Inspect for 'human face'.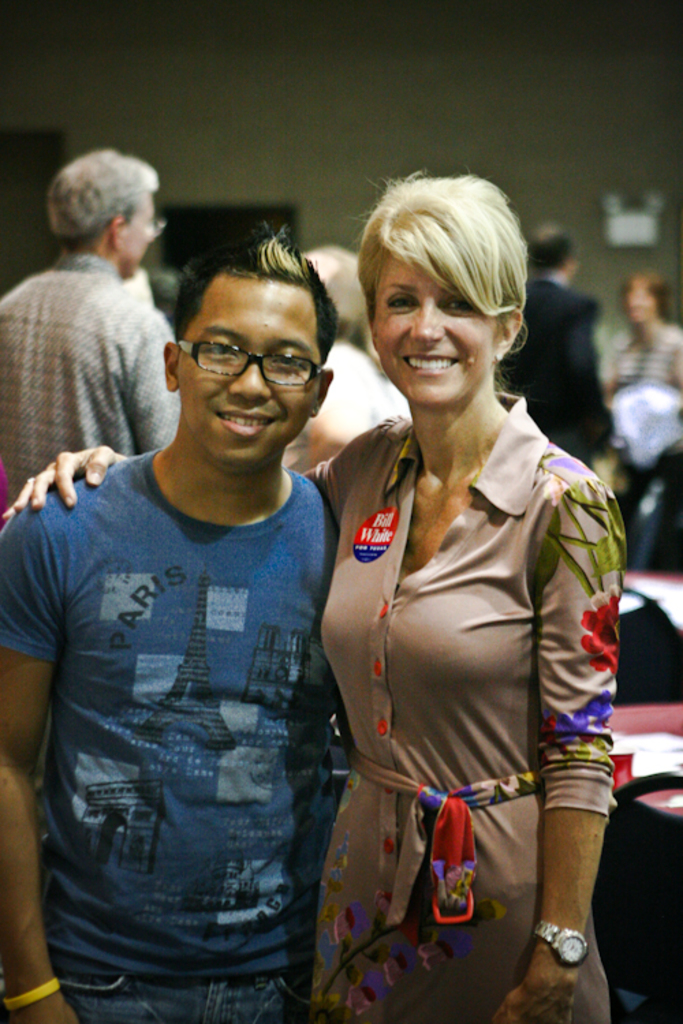
Inspection: (178, 280, 322, 475).
